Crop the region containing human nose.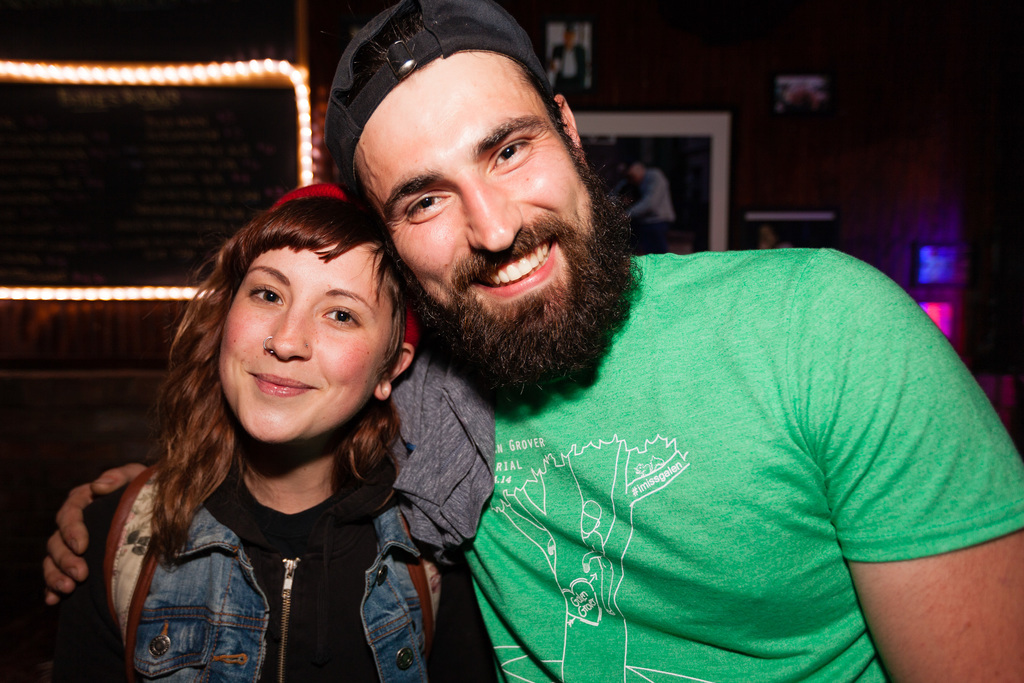
Crop region: x1=267 y1=304 x2=311 y2=363.
